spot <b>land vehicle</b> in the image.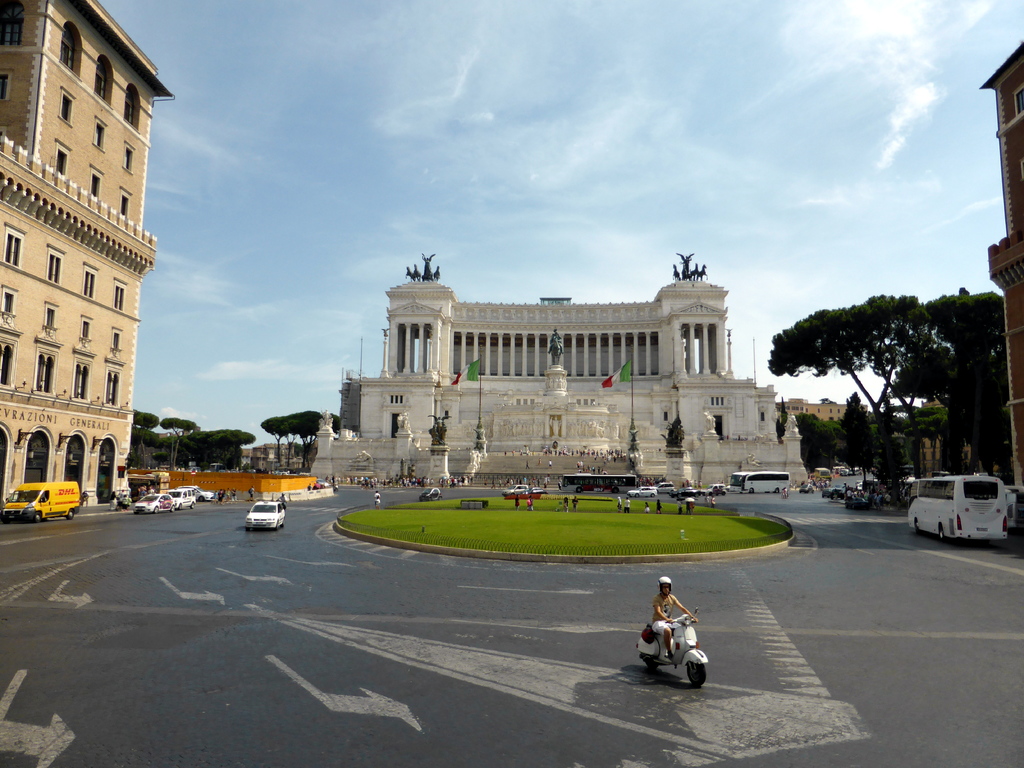
<b>land vehicle</b> found at (628, 483, 657, 499).
